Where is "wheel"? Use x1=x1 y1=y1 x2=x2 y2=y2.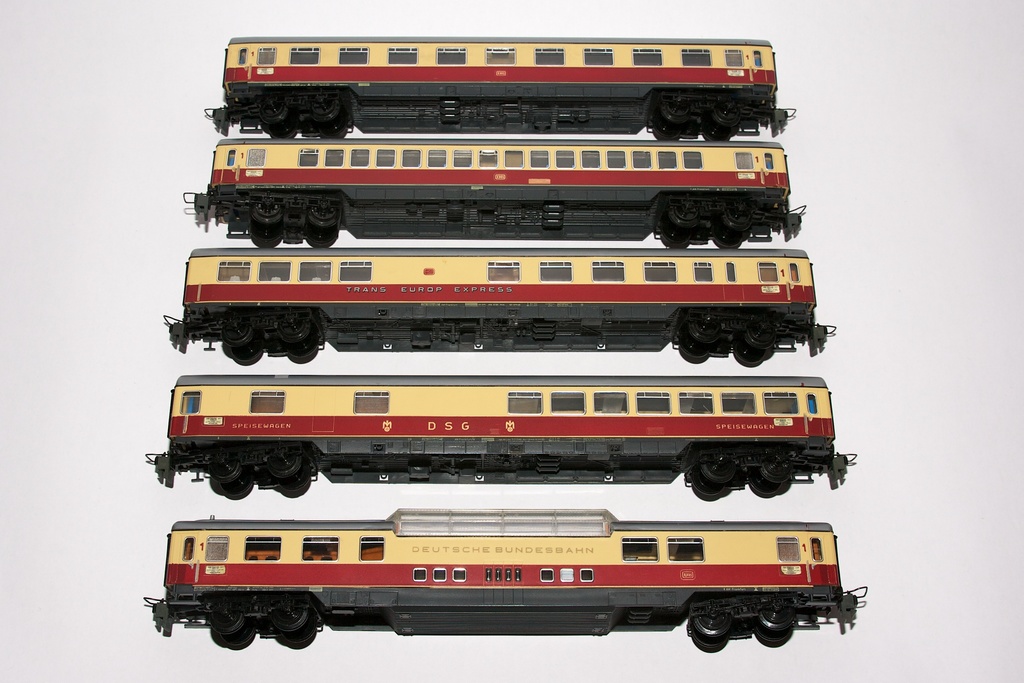
x1=278 y1=316 x2=309 y2=340.
